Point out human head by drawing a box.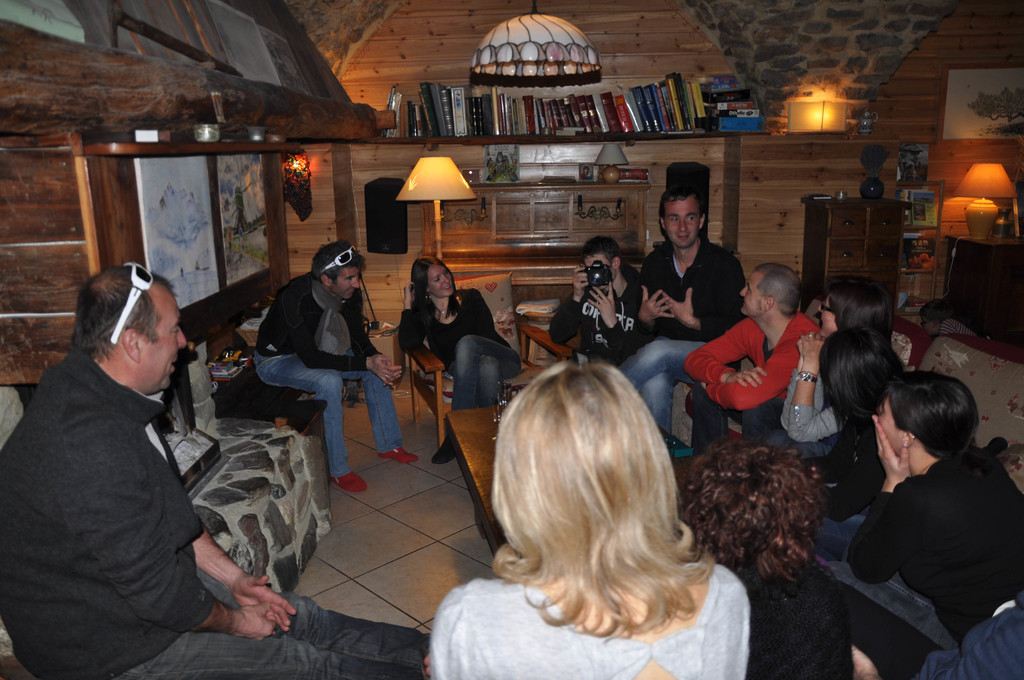
(left=413, top=256, right=454, bottom=296).
